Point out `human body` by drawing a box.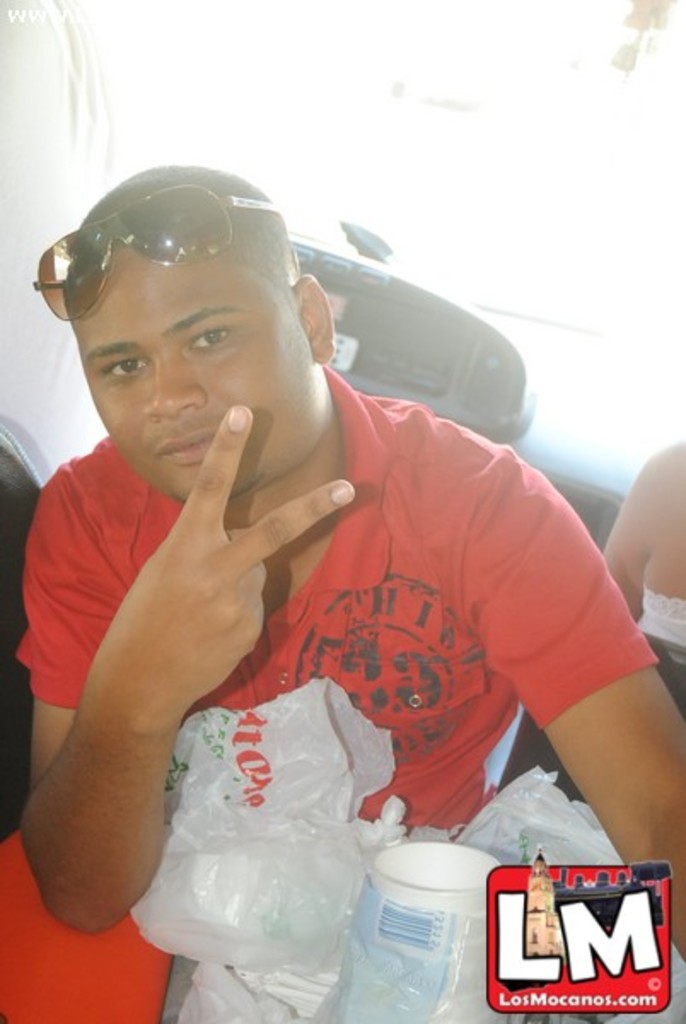
<region>597, 442, 684, 724</region>.
